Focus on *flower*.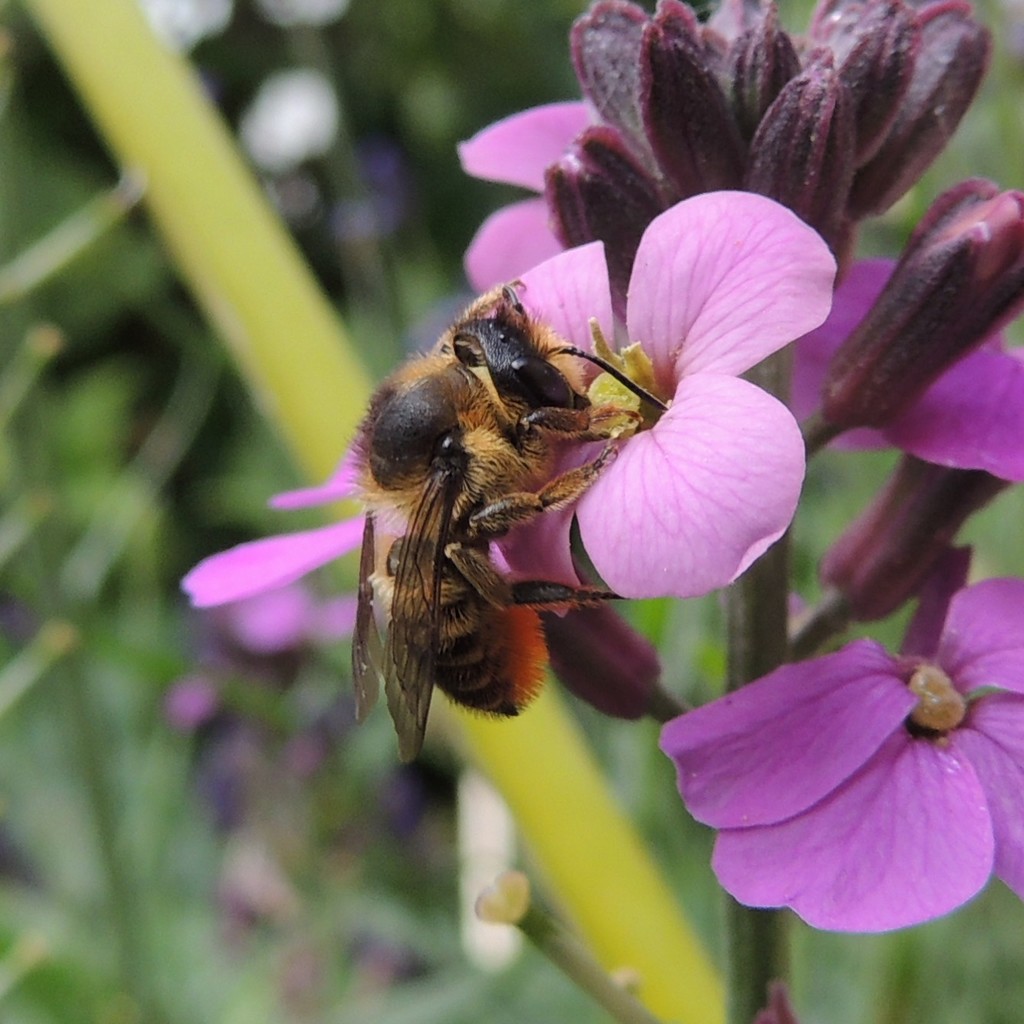
Focused at (left=780, top=237, right=1023, bottom=502).
